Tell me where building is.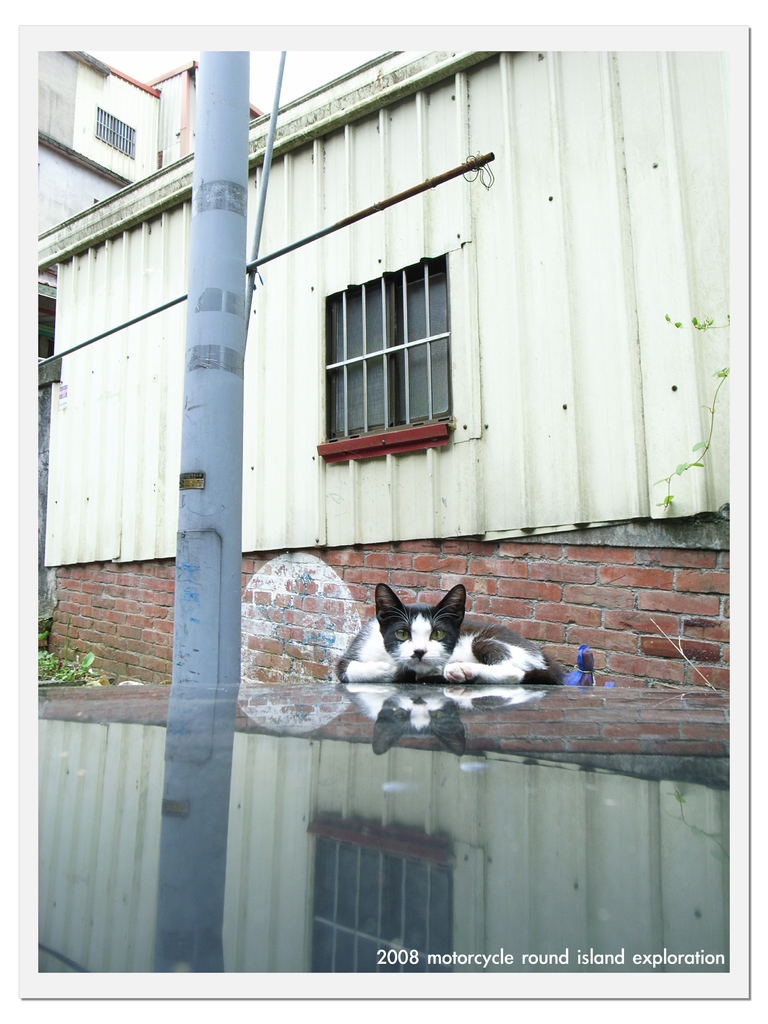
building is at <bbox>36, 49, 164, 225</bbox>.
